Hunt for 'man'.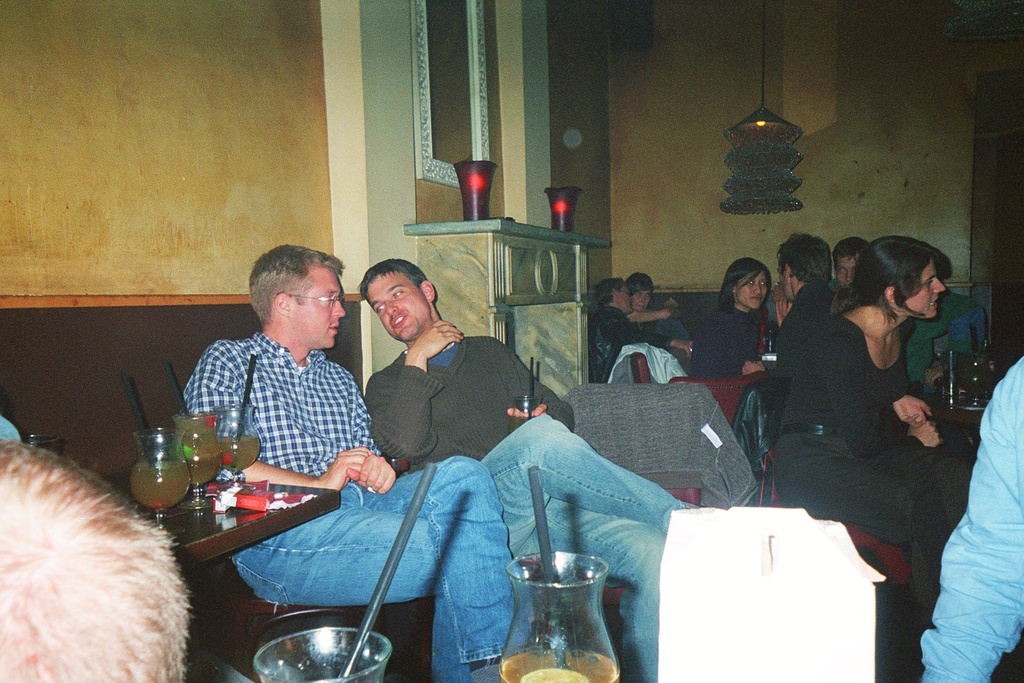
Hunted down at 180 238 509 682.
